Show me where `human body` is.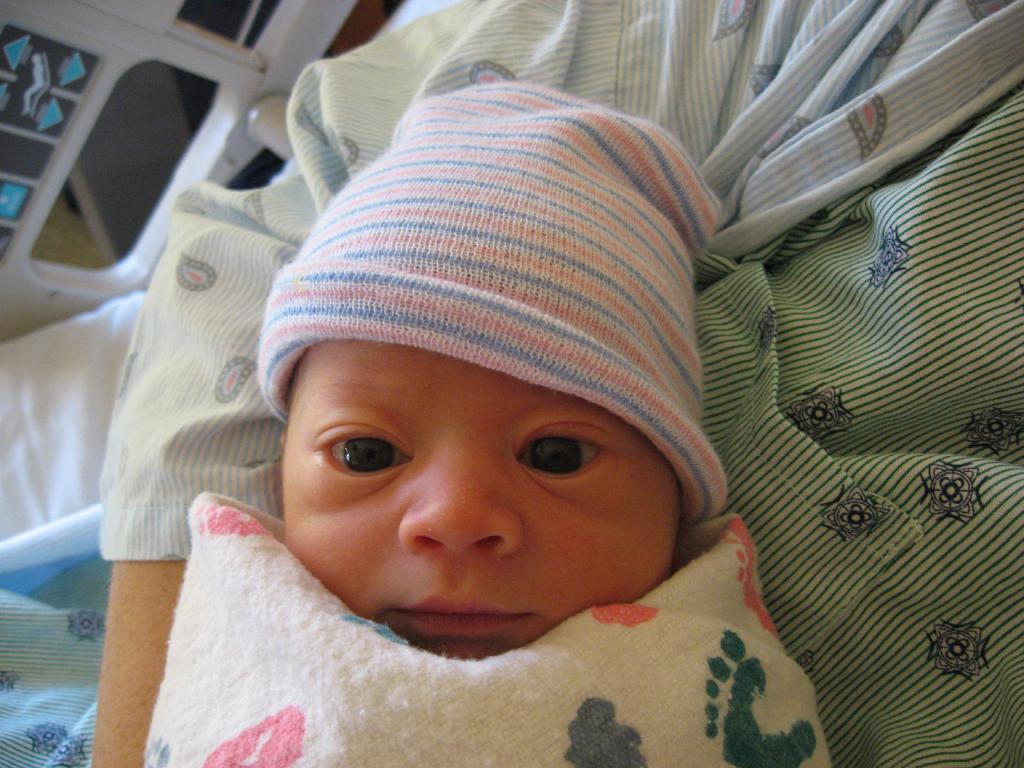
`human body` is at [148, 78, 764, 760].
